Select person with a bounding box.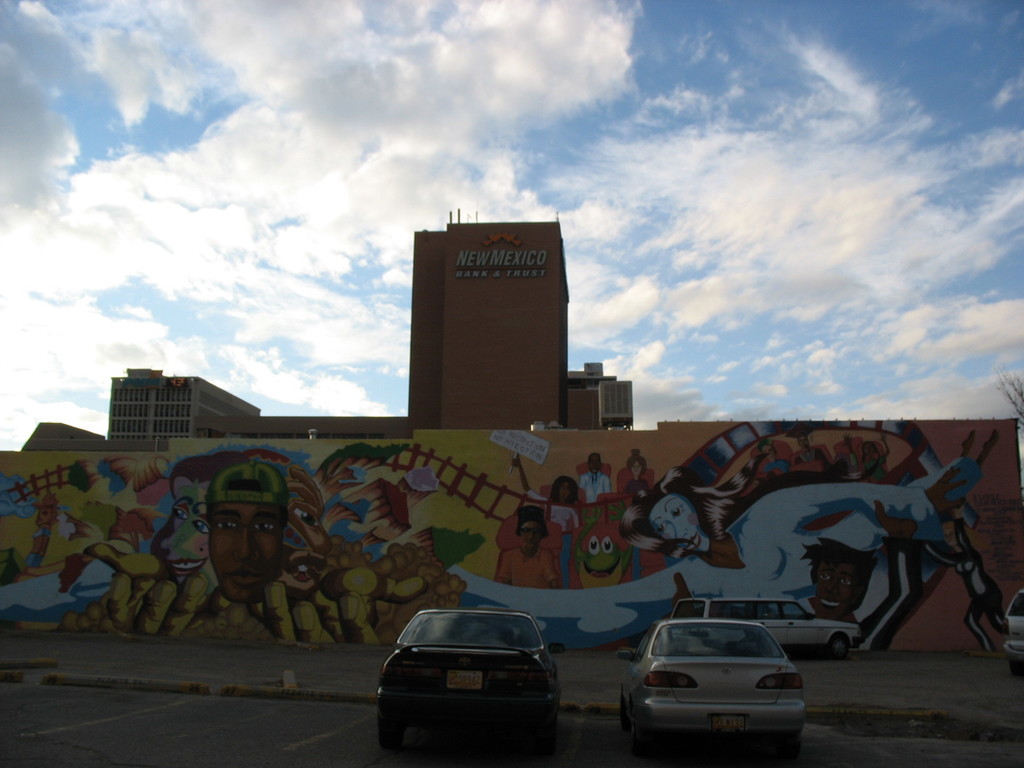
{"left": 17, "top": 490, "right": 63, "bottom": 568}.
